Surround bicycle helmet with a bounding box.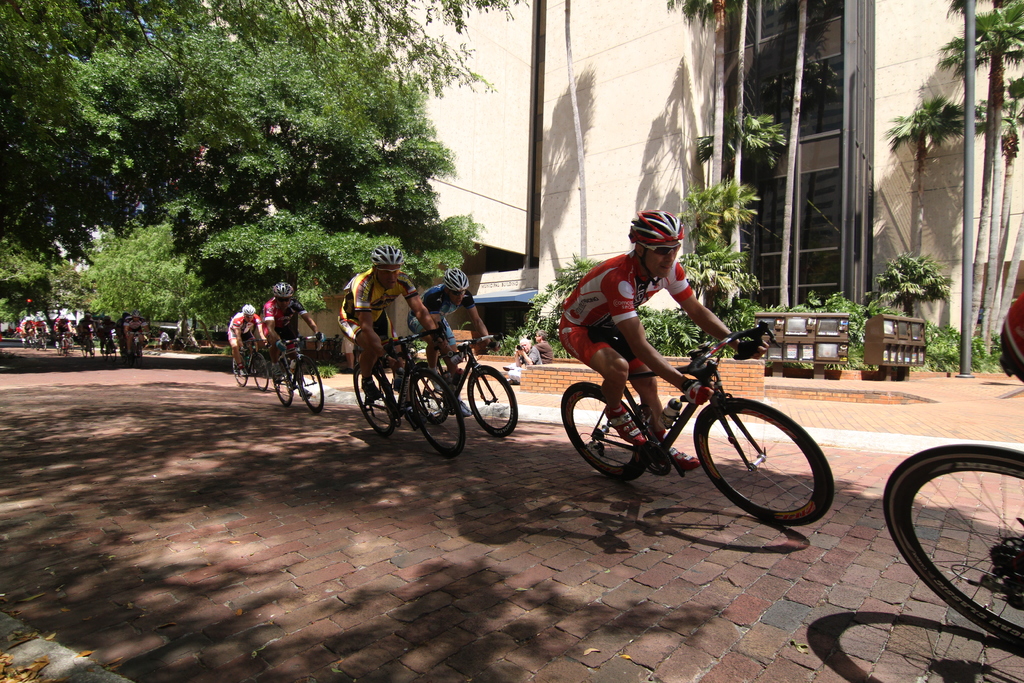
bbox=(269, 281, 297, 299).
